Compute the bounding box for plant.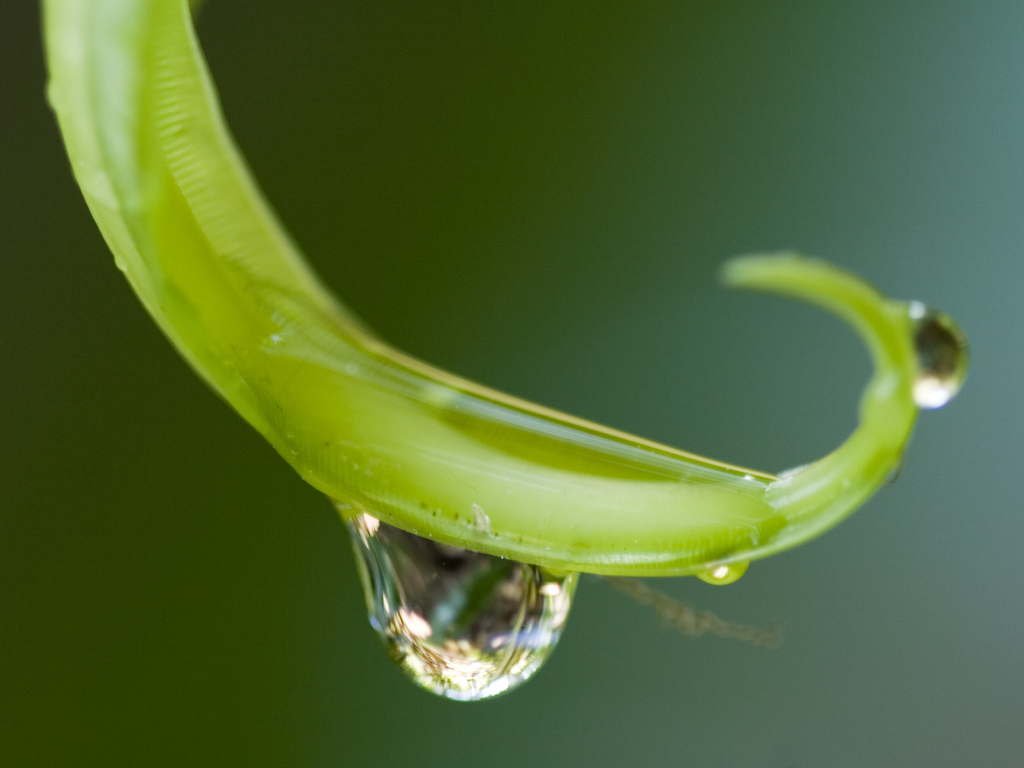
(x1=40, y1=0, x2=918, y2=579).
